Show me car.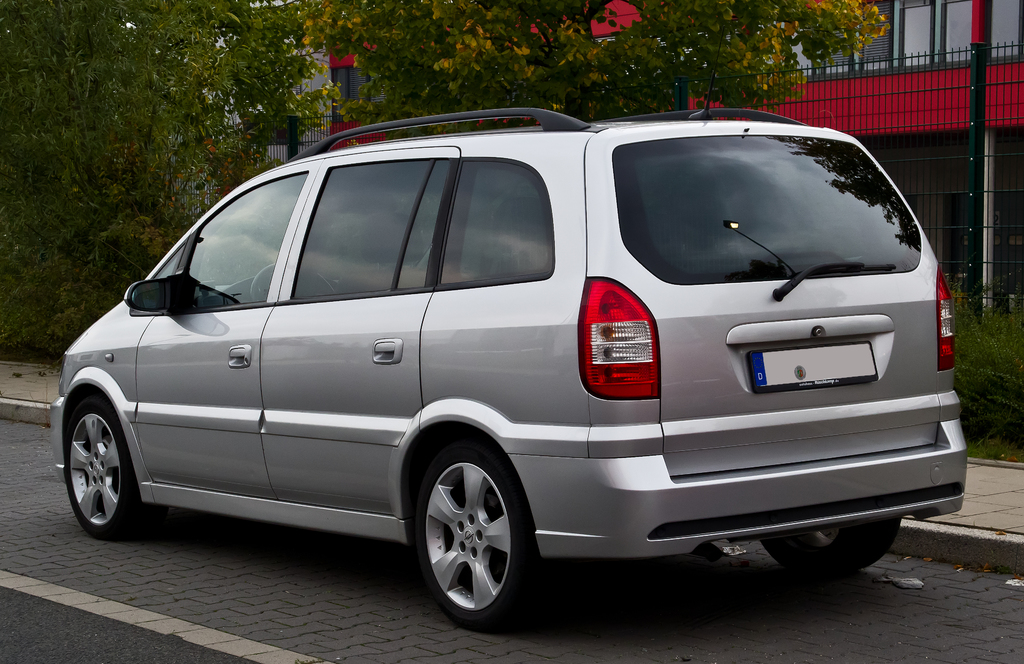
car is here: rect(58, 108, 956, 641).
